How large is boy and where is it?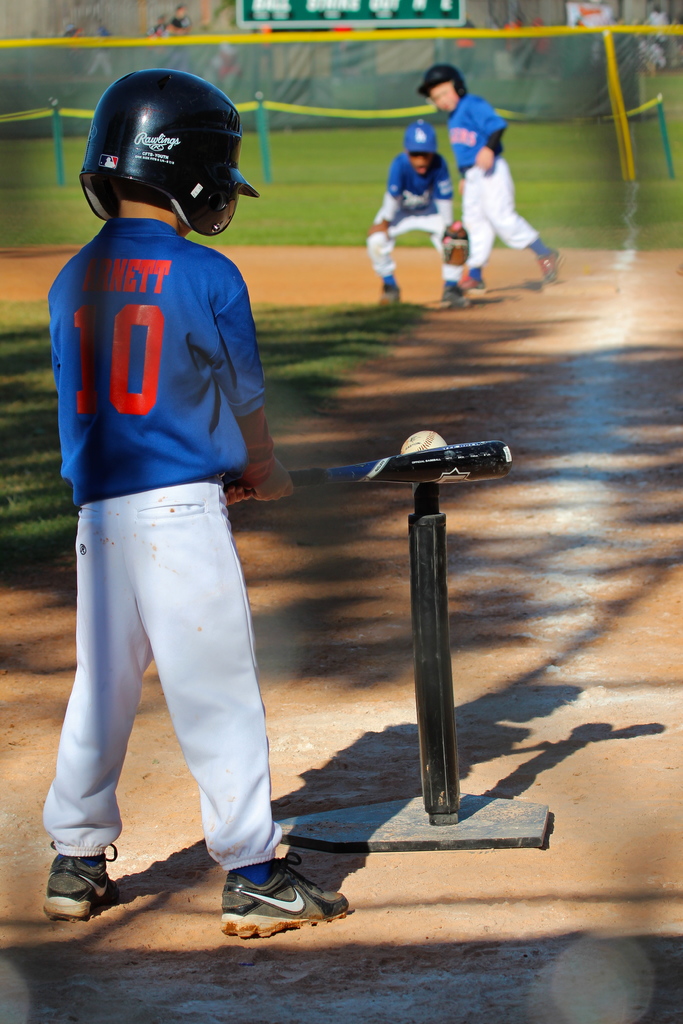
Bounding box: left=420, top=64, right=561, bottom=295.
